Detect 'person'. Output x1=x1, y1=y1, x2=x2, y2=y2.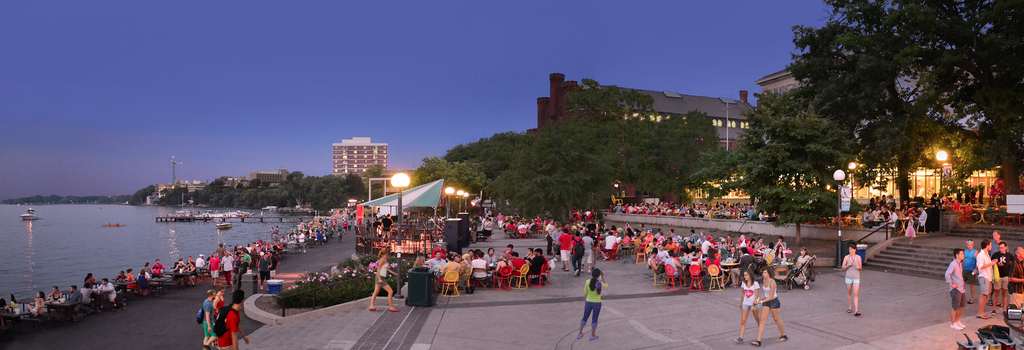
x1=174, y1=258, x2=188, y2=287.
